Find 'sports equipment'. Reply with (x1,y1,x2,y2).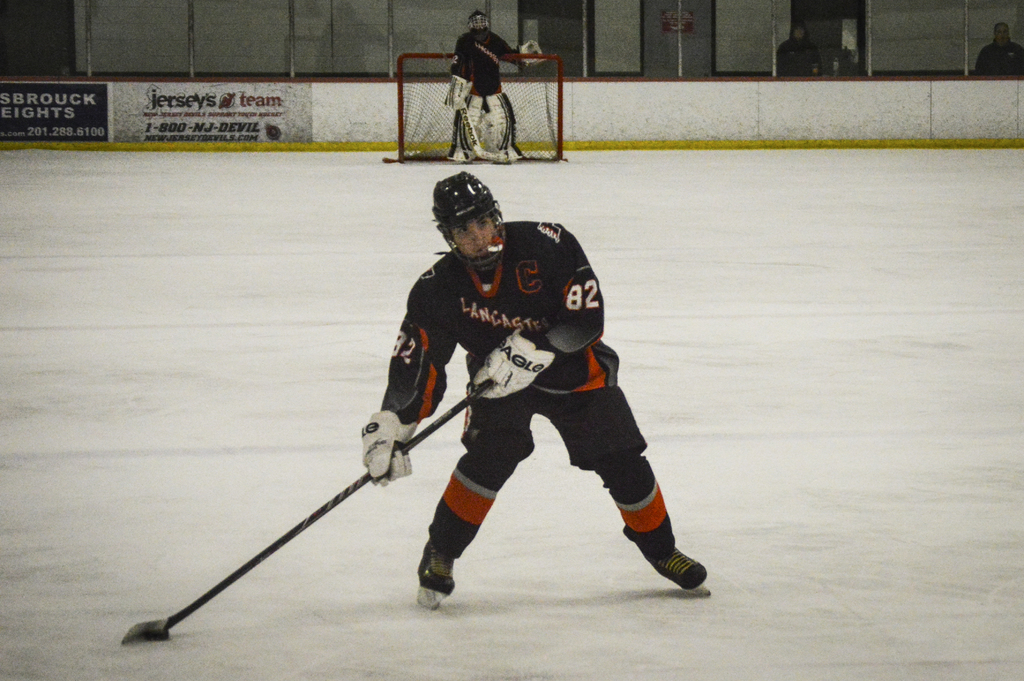
(457,99,502,162).
